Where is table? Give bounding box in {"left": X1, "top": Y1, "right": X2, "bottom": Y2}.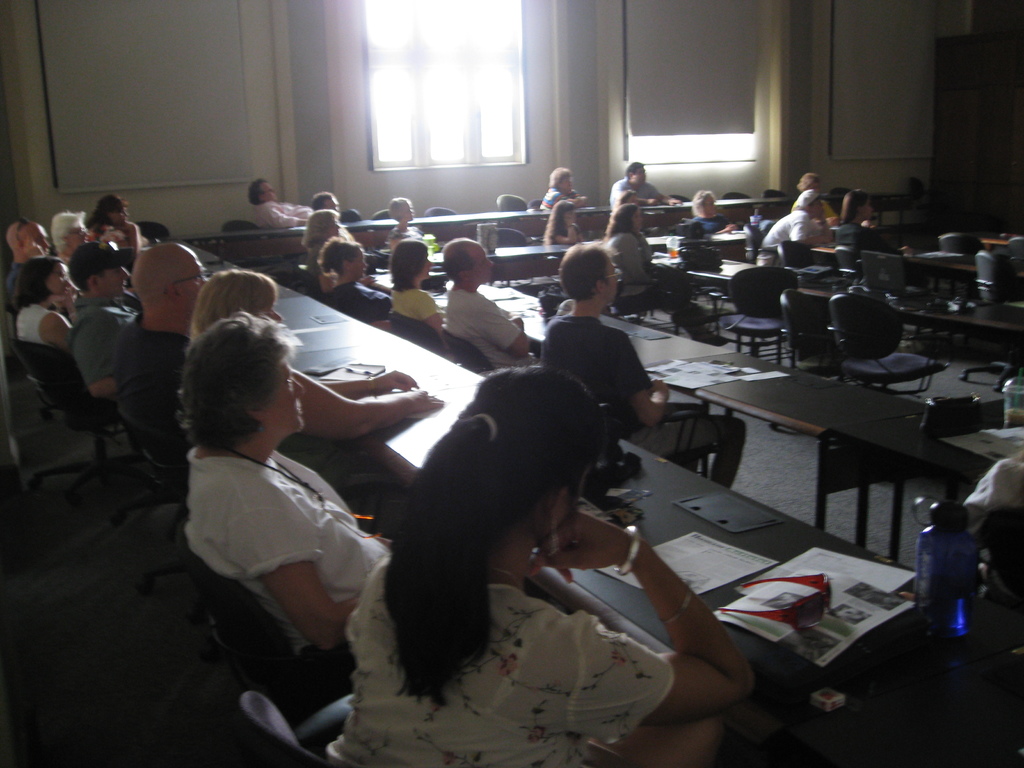
{"left": 138, "top": 233, "right": 1023, "bottom": 767}.
